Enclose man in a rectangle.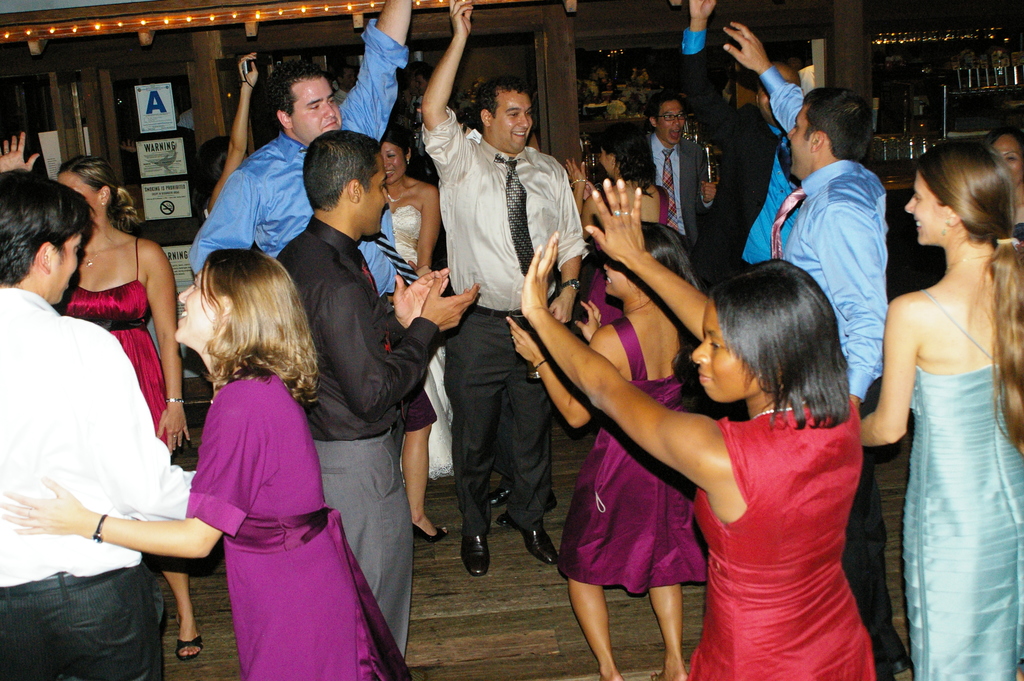
Rect(425, 0, 585, 584).
